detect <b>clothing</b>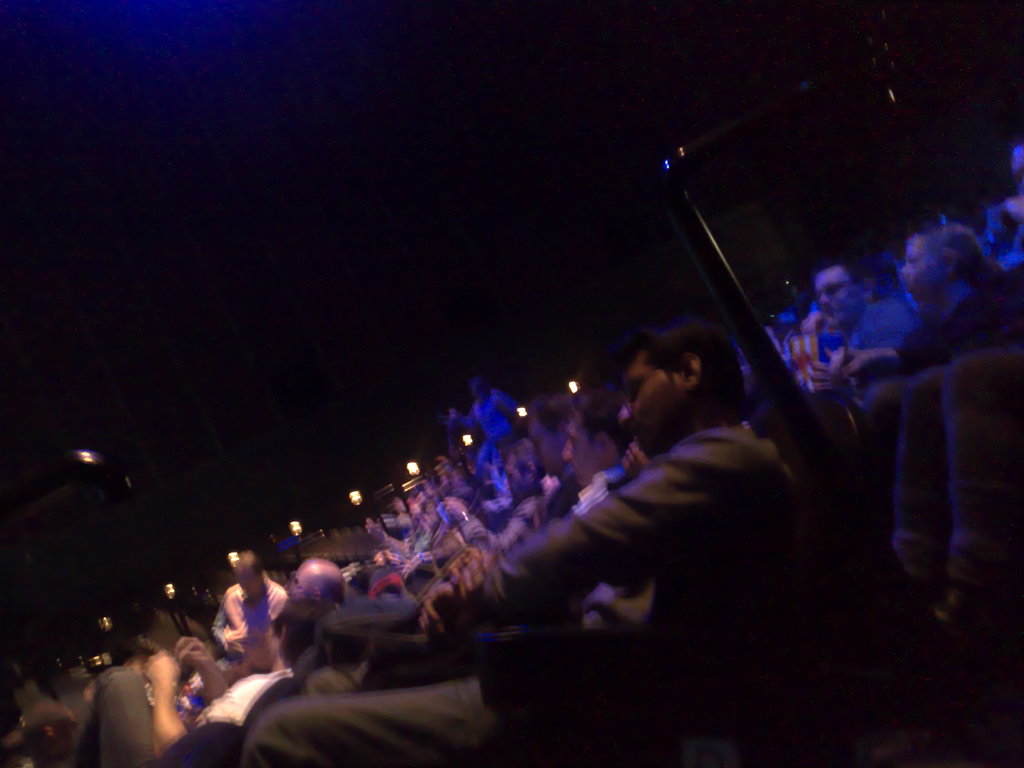
x1=244, y1=433, x2=796, y2=763
